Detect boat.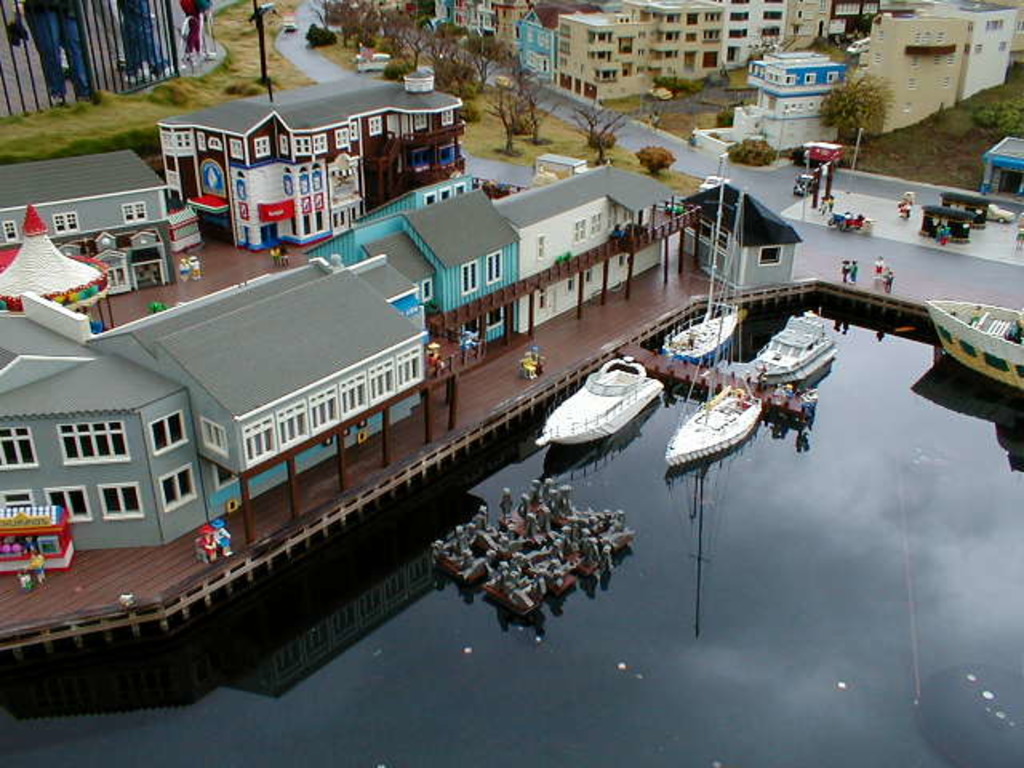
Detected at select_region(741, 310, 835, 390).
